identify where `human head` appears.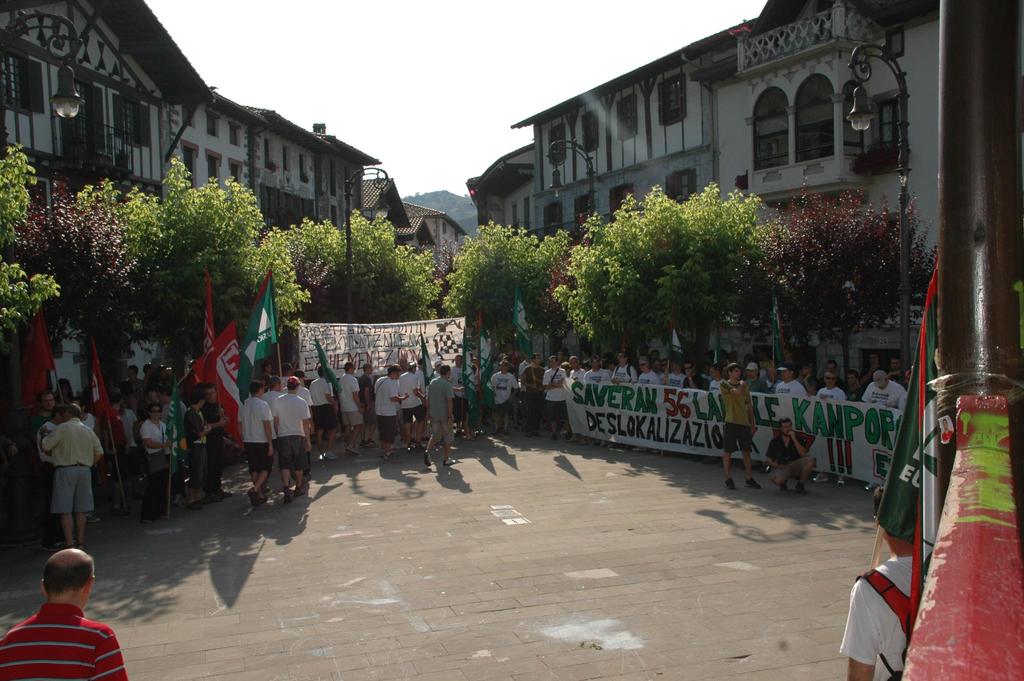
Appears at box(388, 367, 401, 380).
